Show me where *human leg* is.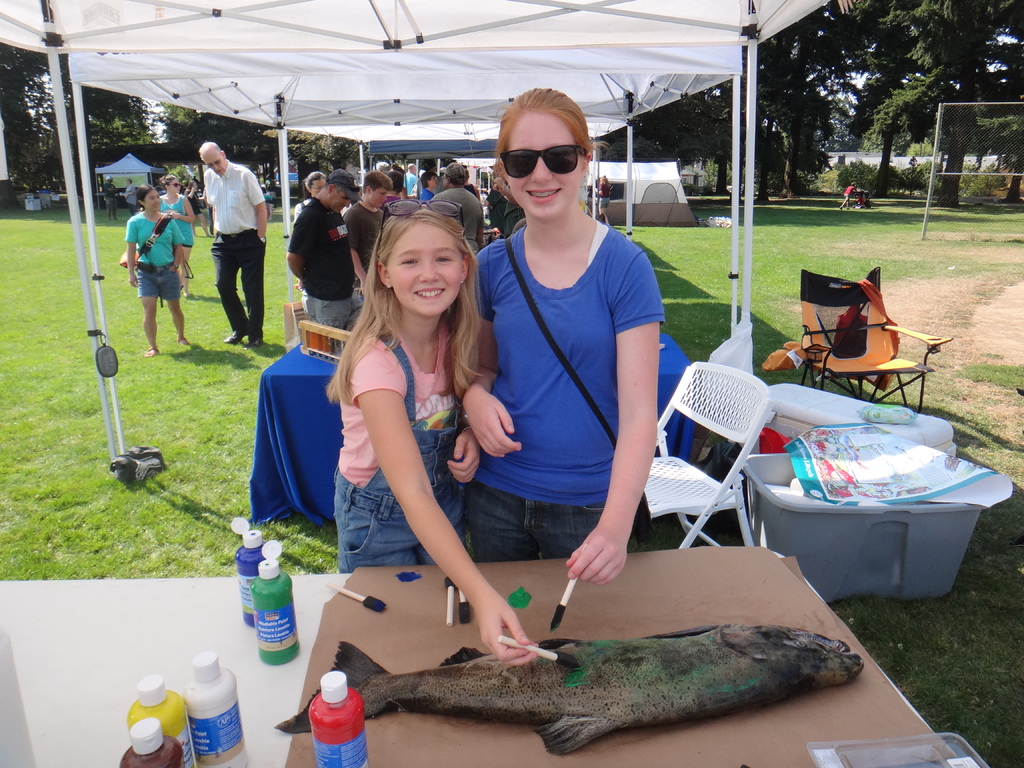
*human leg* is at 158:262:191:343.
